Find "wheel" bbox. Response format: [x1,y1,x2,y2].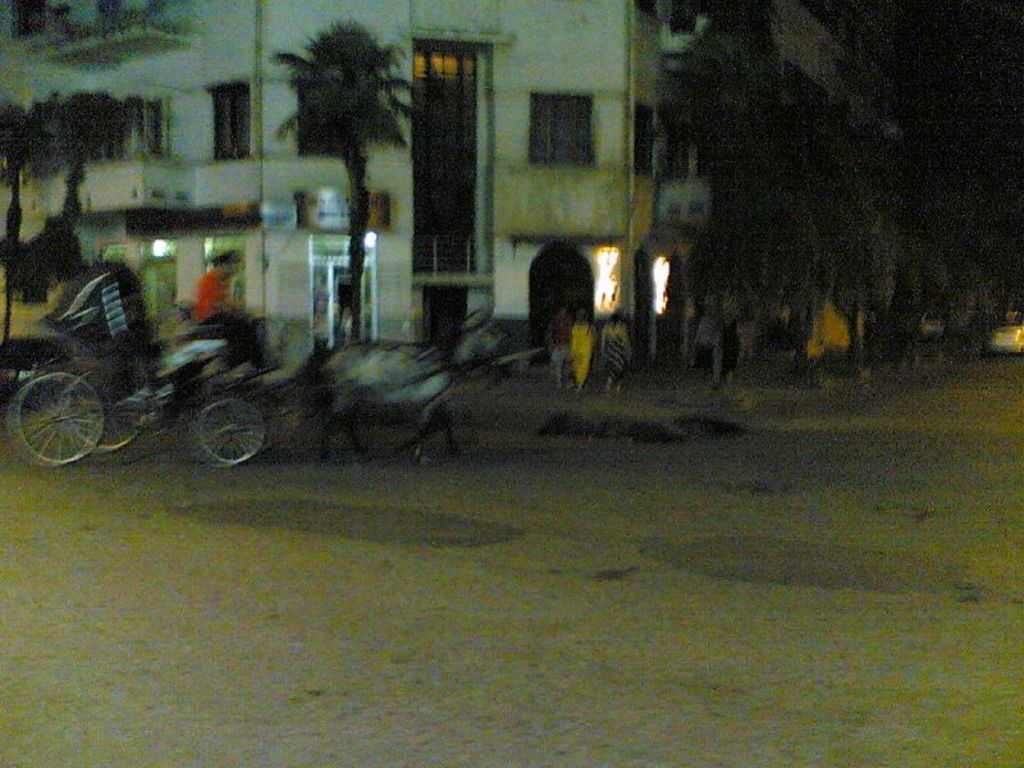
[169,388,268,466].
